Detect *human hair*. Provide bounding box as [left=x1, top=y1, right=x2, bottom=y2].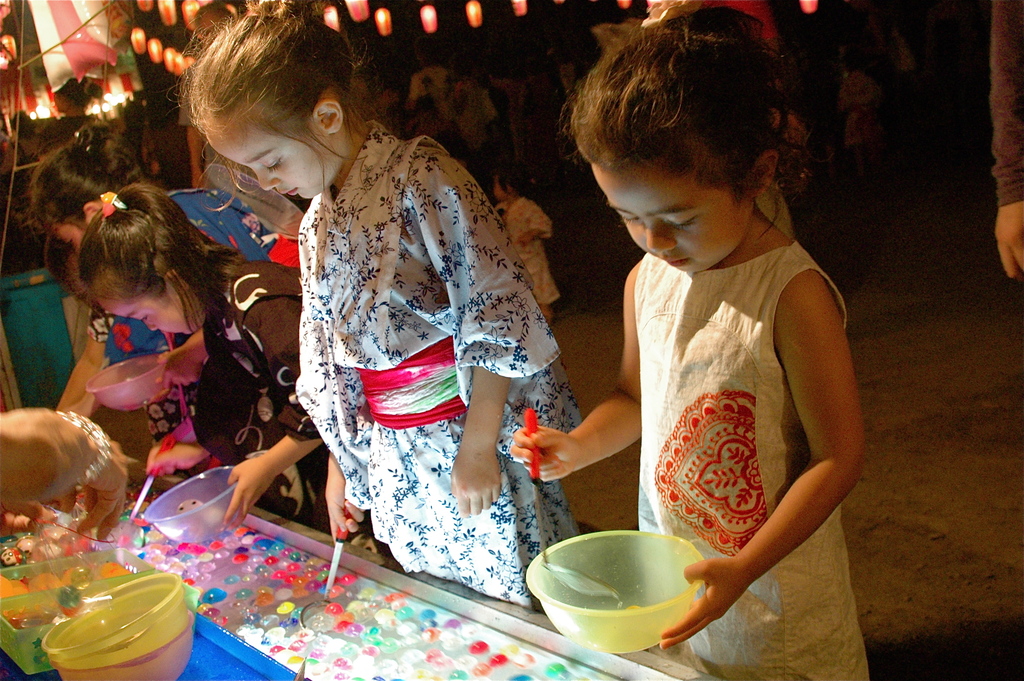
[left=170, top=16, right=364, bottom=182].
